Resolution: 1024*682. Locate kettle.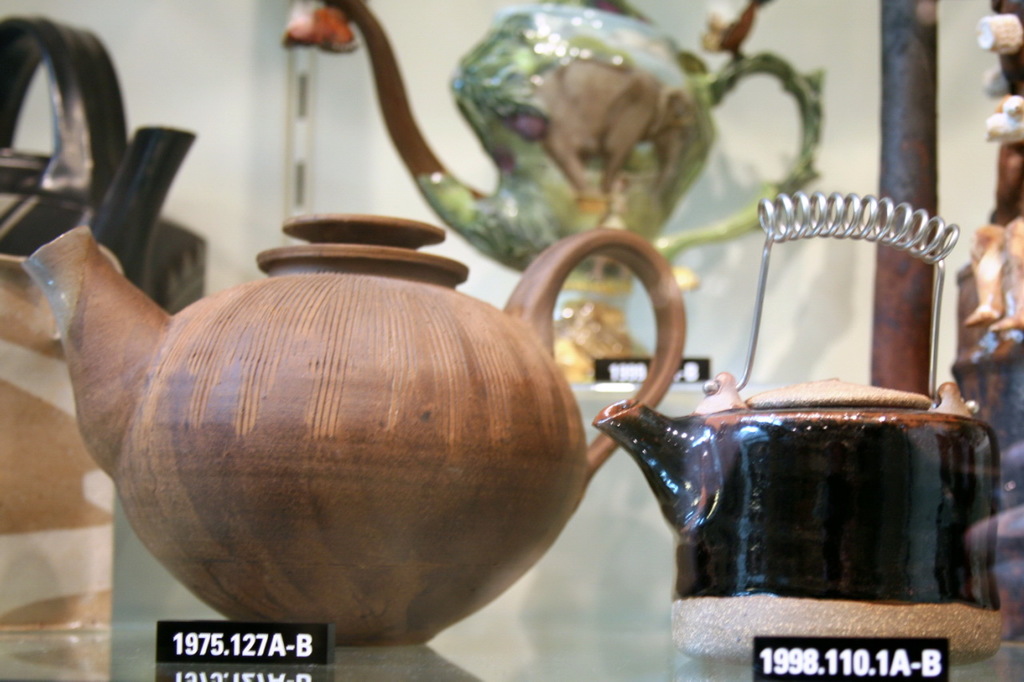
box(585, 190, 1006, 672).
